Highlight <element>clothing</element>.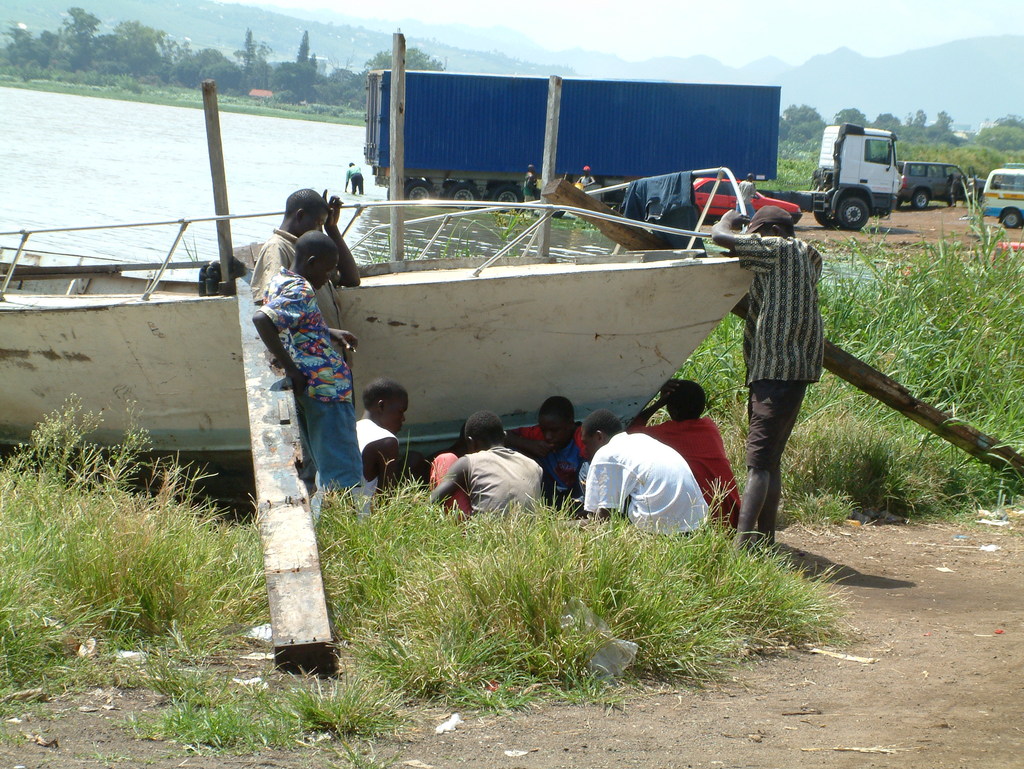
Highlighted region: 432,417,742,528.
